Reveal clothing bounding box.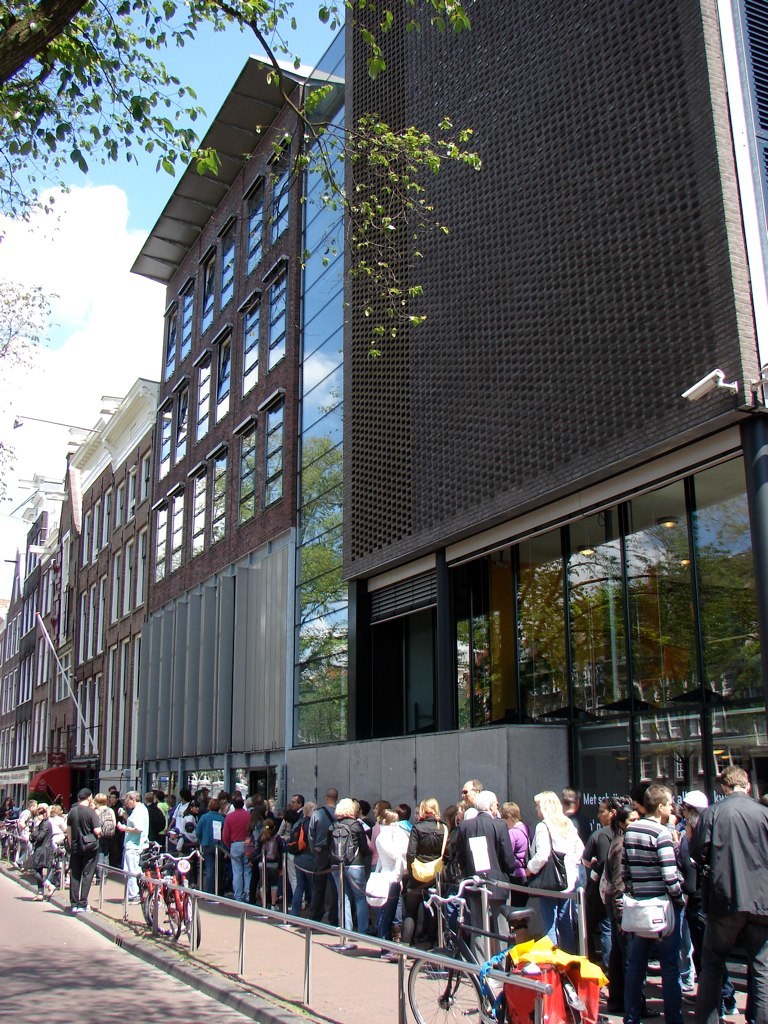
Revealed: {"x1": 45, "y1": 799, "x2": 67, "y2": 854}.
